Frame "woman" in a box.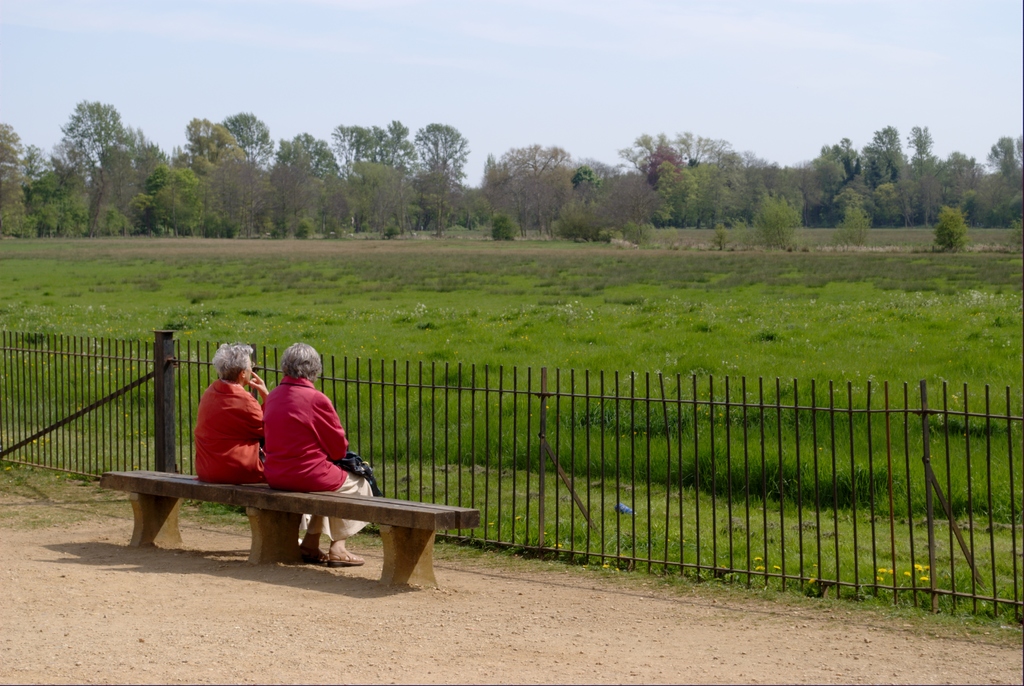
{"left": 195, "top": 342, "right": 269, "bottom": 483}.
